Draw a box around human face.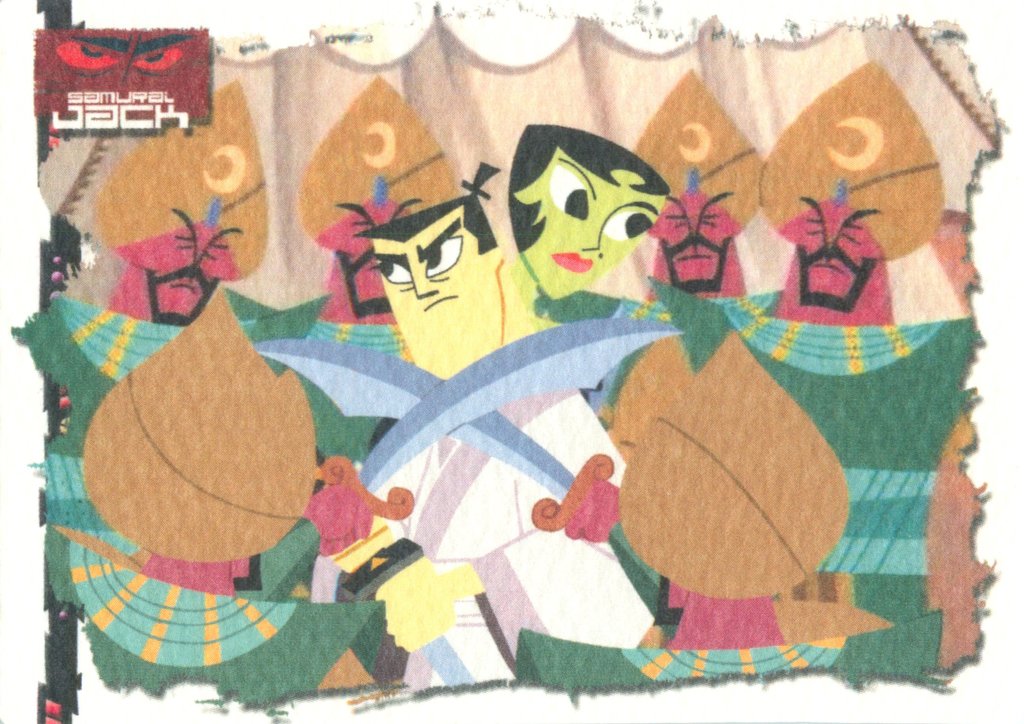
513/141/665/304.
